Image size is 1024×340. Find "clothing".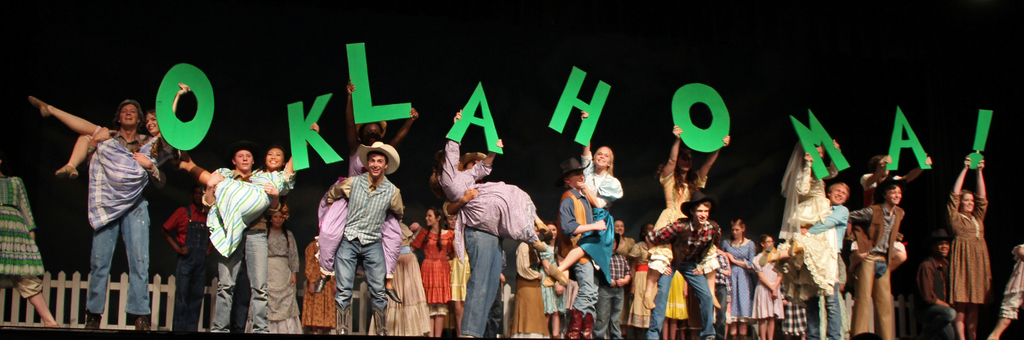
206 165 298 258.
